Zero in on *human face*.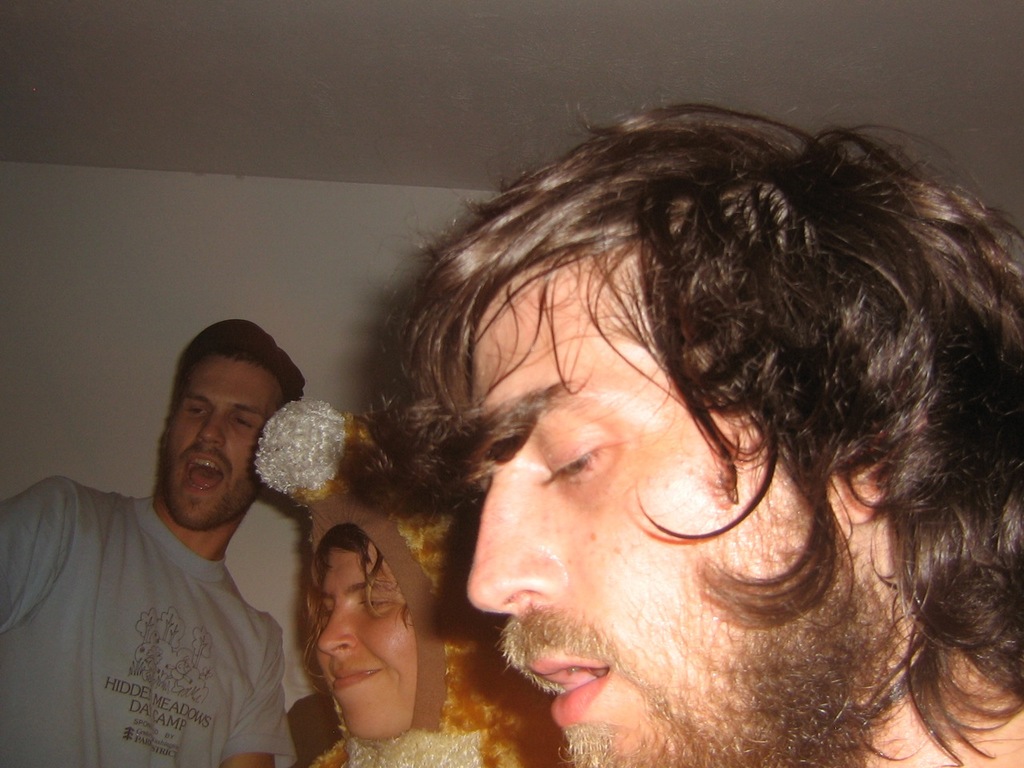
Zeroed in: 169 357 278 538.
